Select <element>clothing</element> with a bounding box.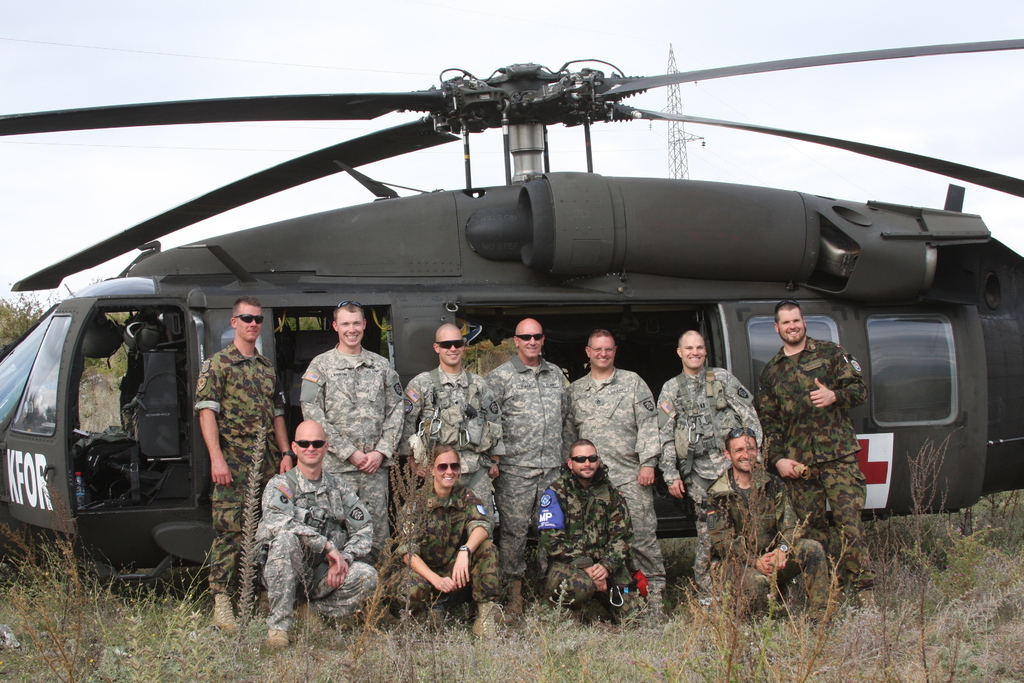
pyautogui.locateOnScreen(405, 364, 506, 534).
